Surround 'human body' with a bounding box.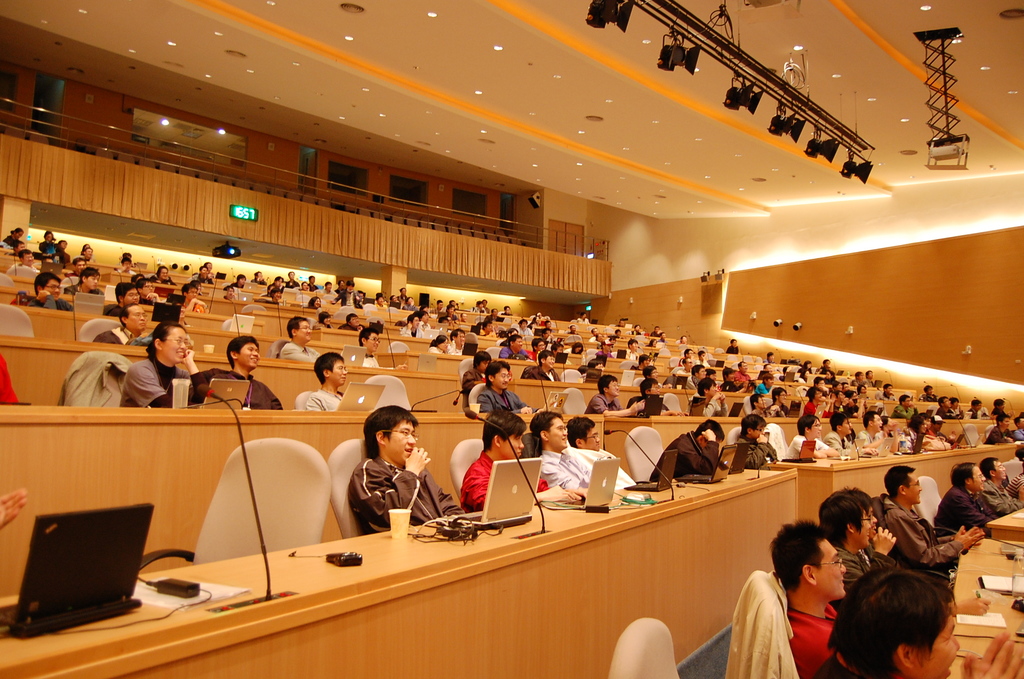
[left=765, top=350, right=773, bottom=363].
